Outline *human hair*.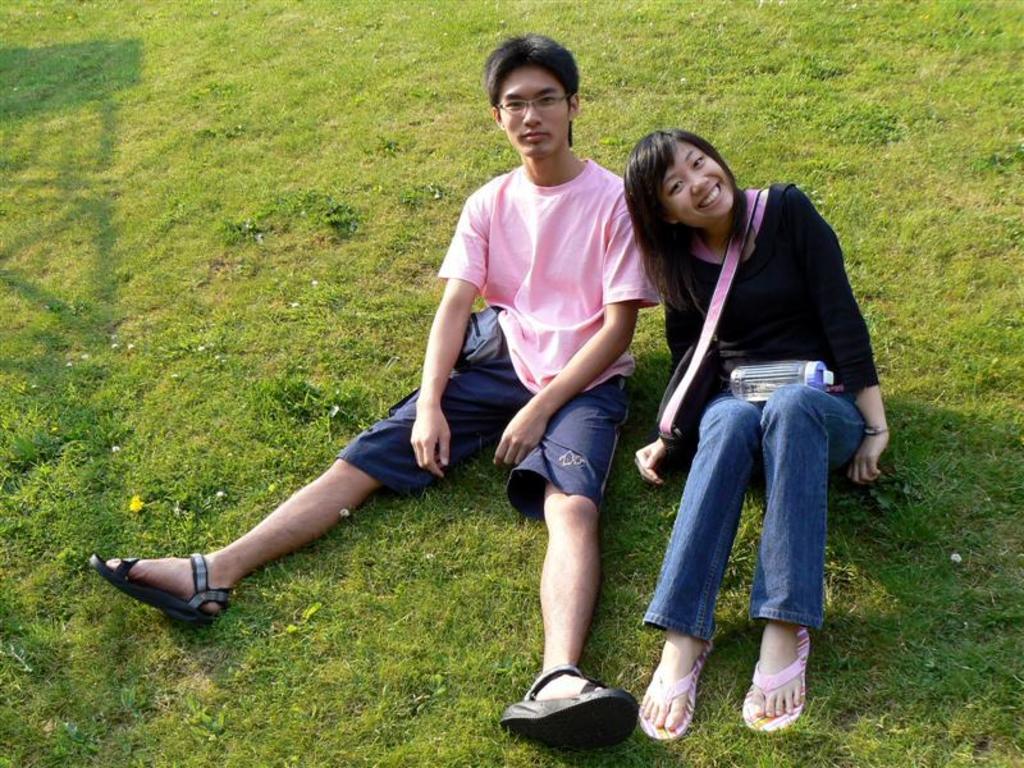
Outline: left=480, top=28, right=580, bottom=148.
